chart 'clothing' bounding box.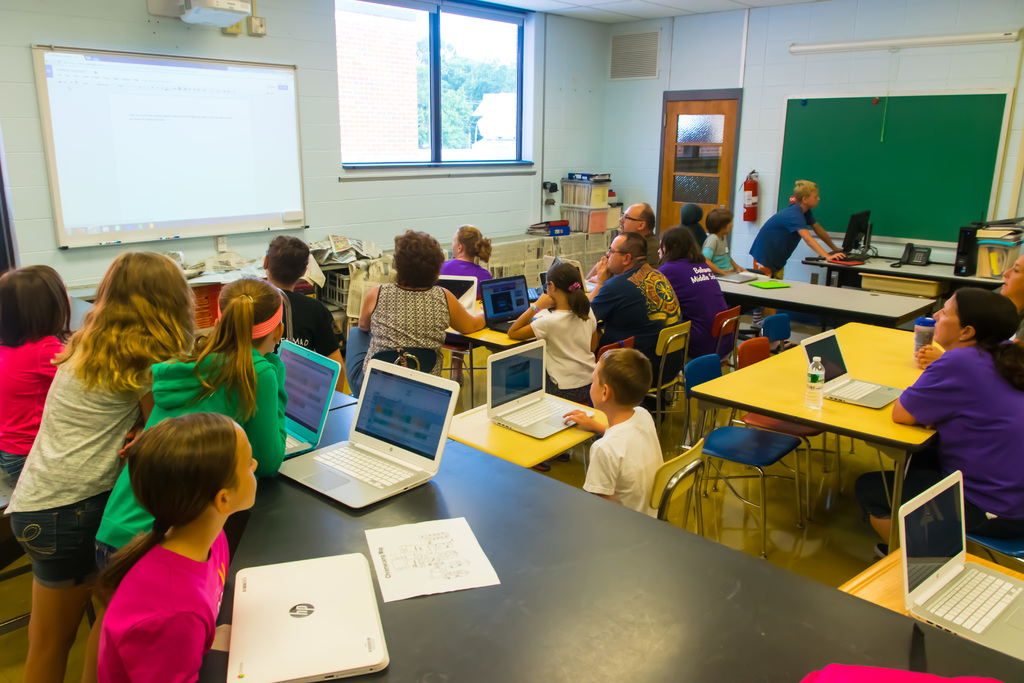
Charted: 706:228:744:272.
